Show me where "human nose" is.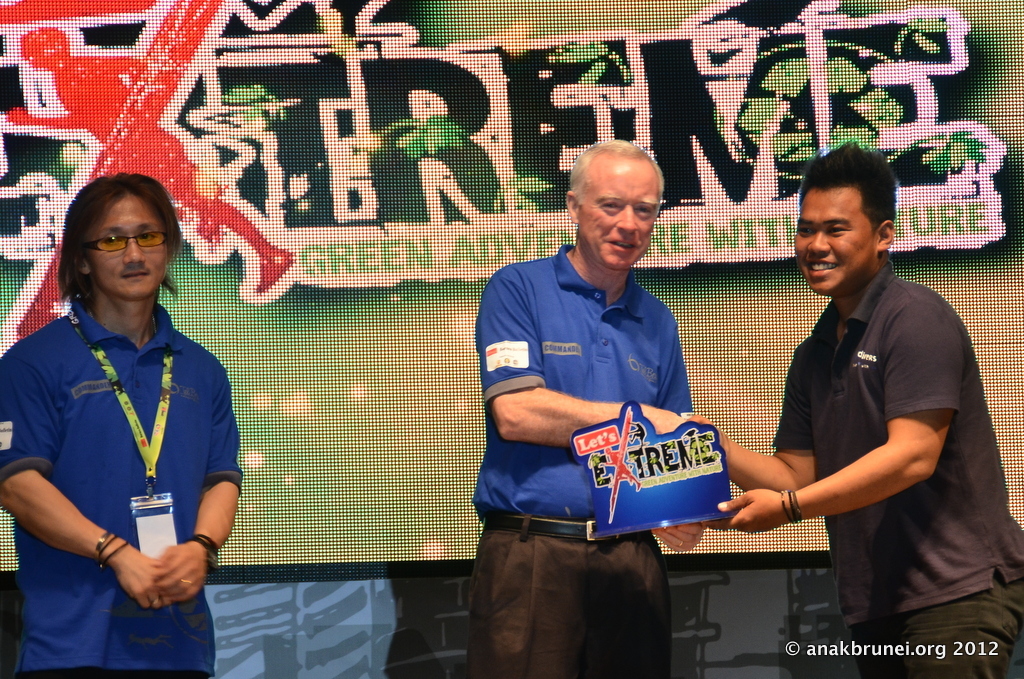
"human nose" is at {"left": 803, "top": 226, "right": 831, "bottom": 259}.
